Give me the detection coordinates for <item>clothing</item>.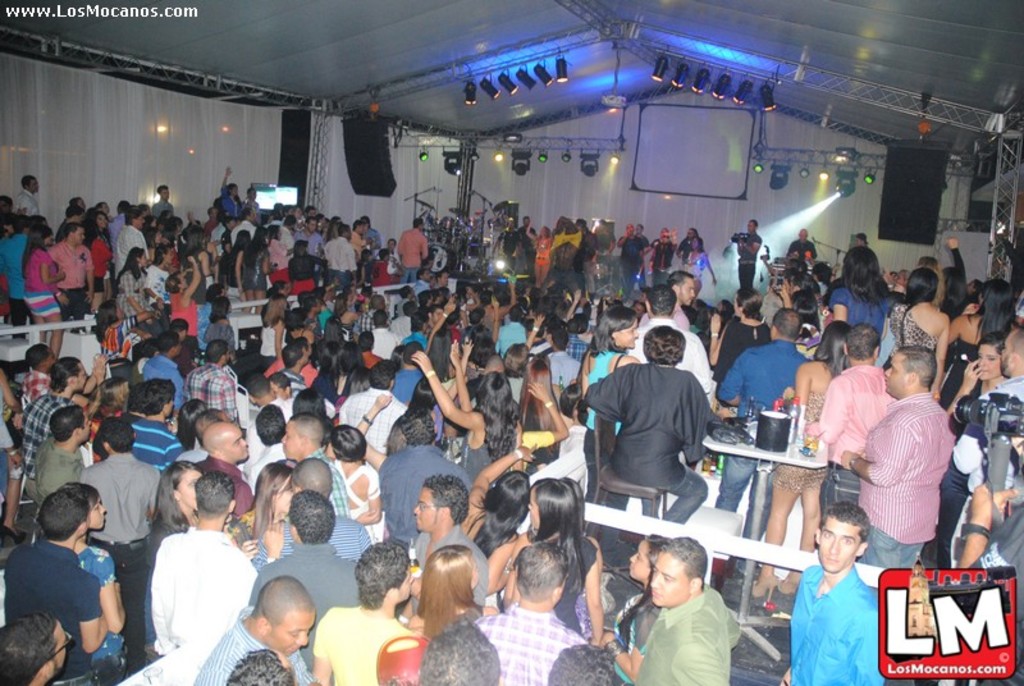
locate(937, 331, 980, 412).
